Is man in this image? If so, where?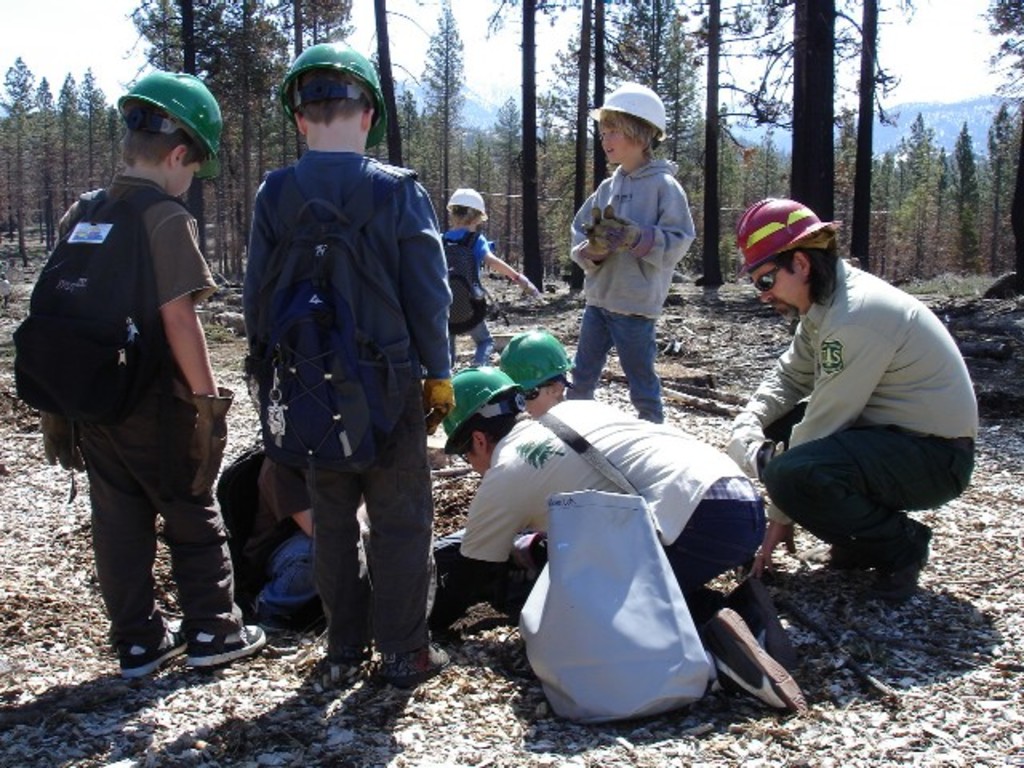
Yes, at pyautogui.locateOnScreen(725, 213, 979, 618).
